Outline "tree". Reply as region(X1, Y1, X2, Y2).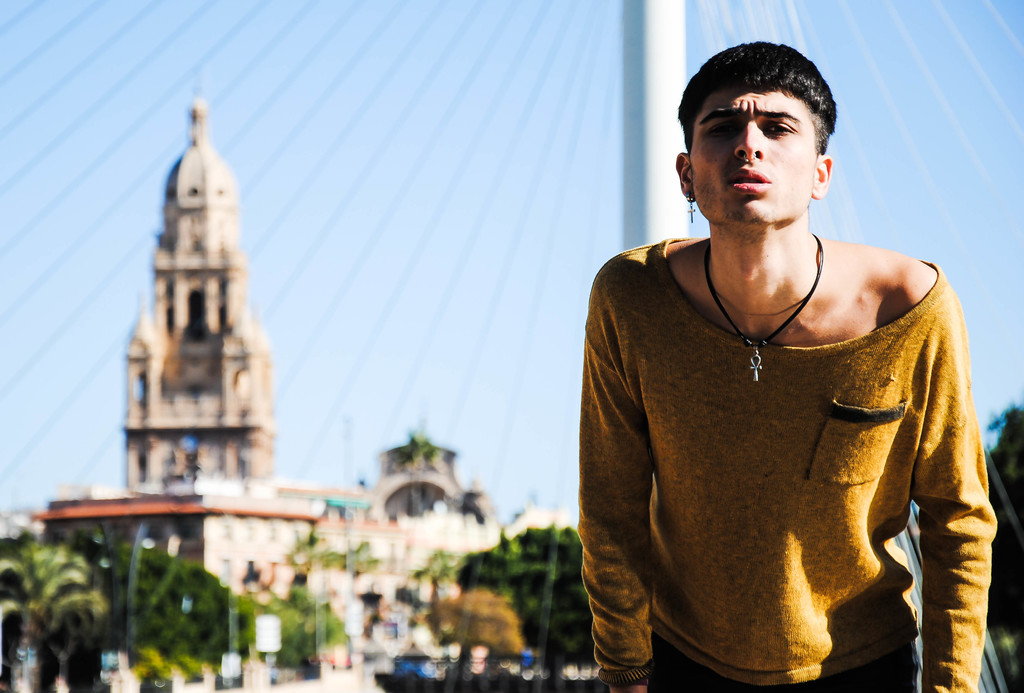
region(342, 537, 376, 572).
